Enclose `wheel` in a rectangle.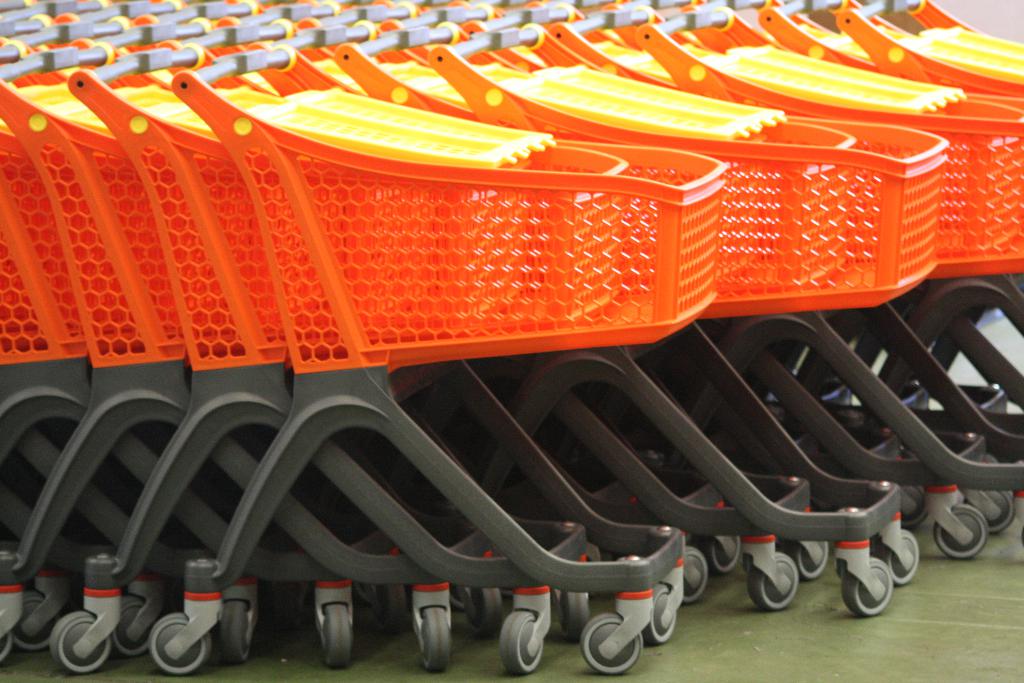
642:591:675:646.
